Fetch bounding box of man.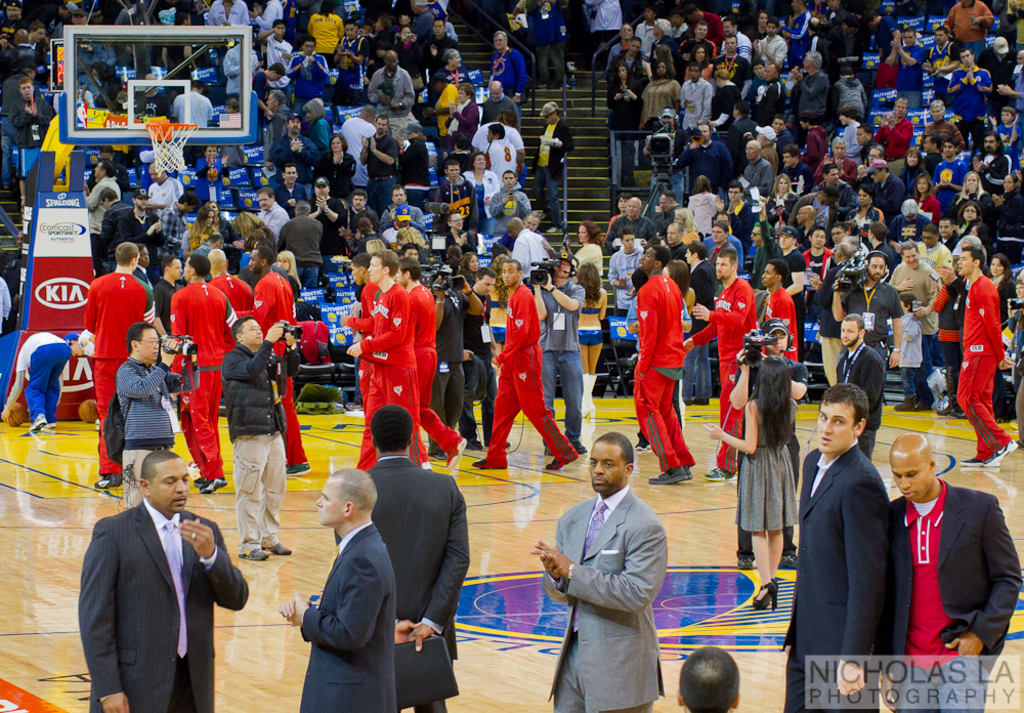
Bbox: rect(861, 160, 912, 213).
